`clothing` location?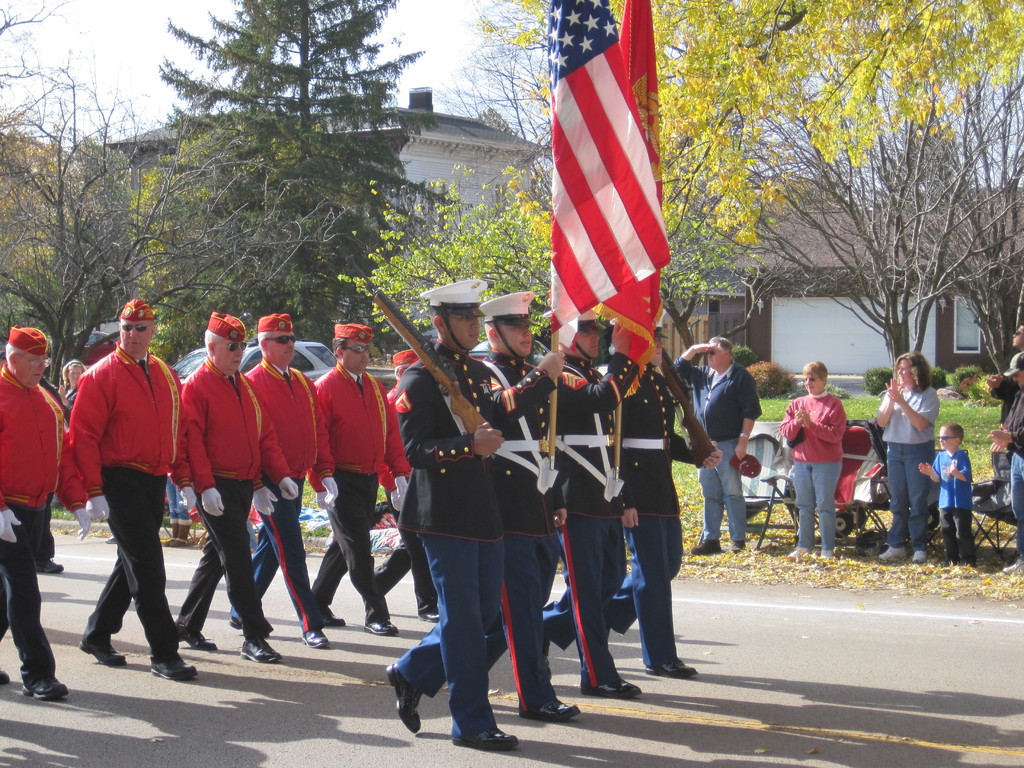
0 360 86 692
